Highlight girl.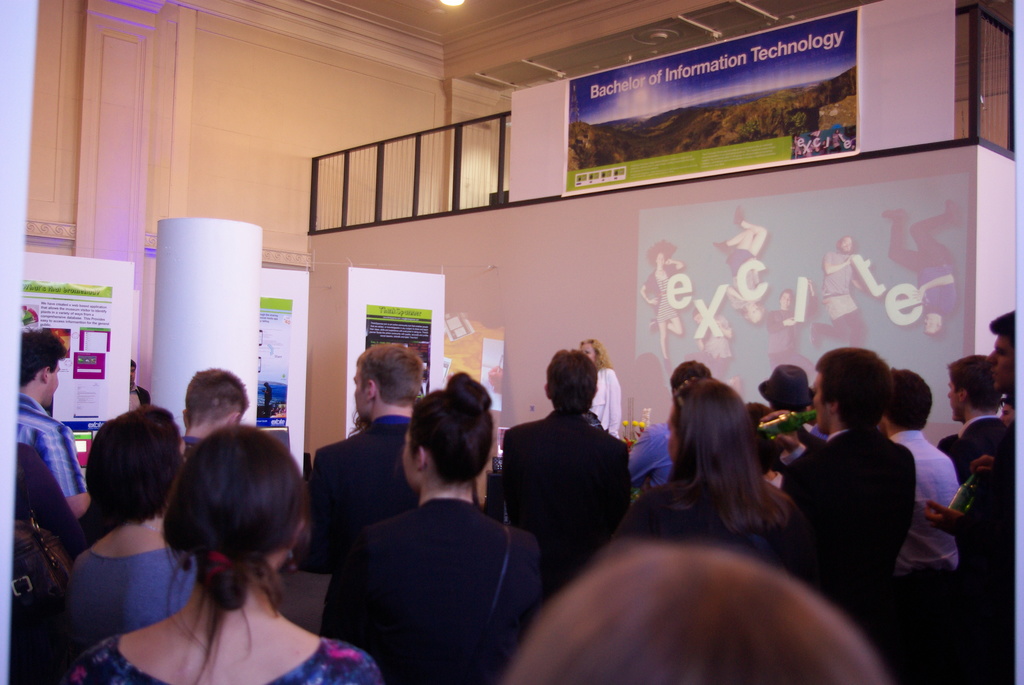
Highlighted region: 811/233/882/354.
